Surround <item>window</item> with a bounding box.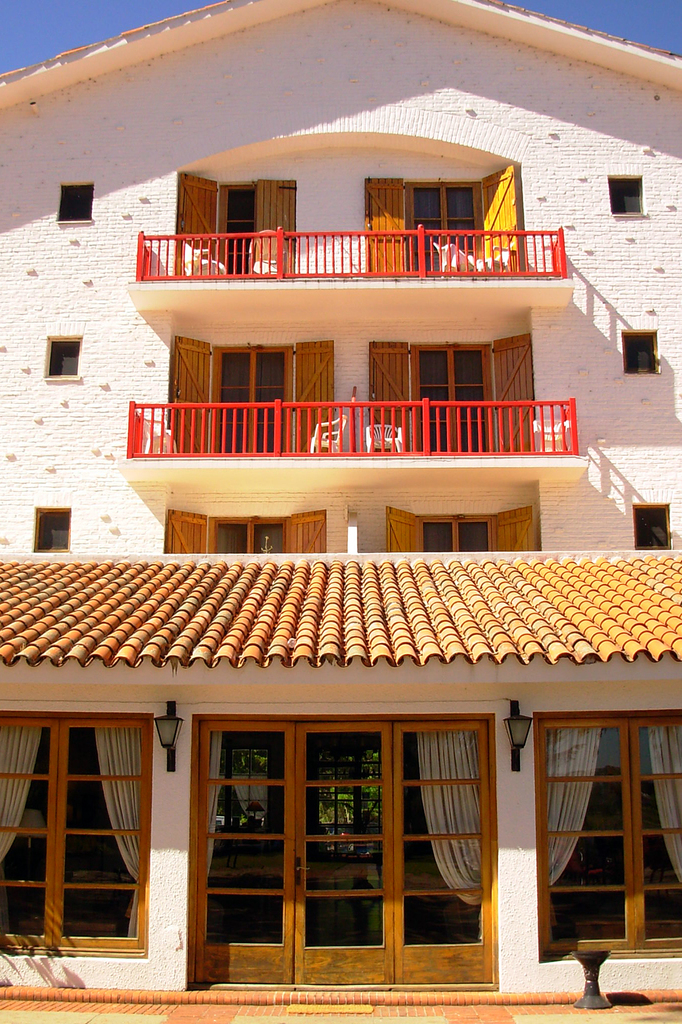
box=[0, 717, 148, 960].
